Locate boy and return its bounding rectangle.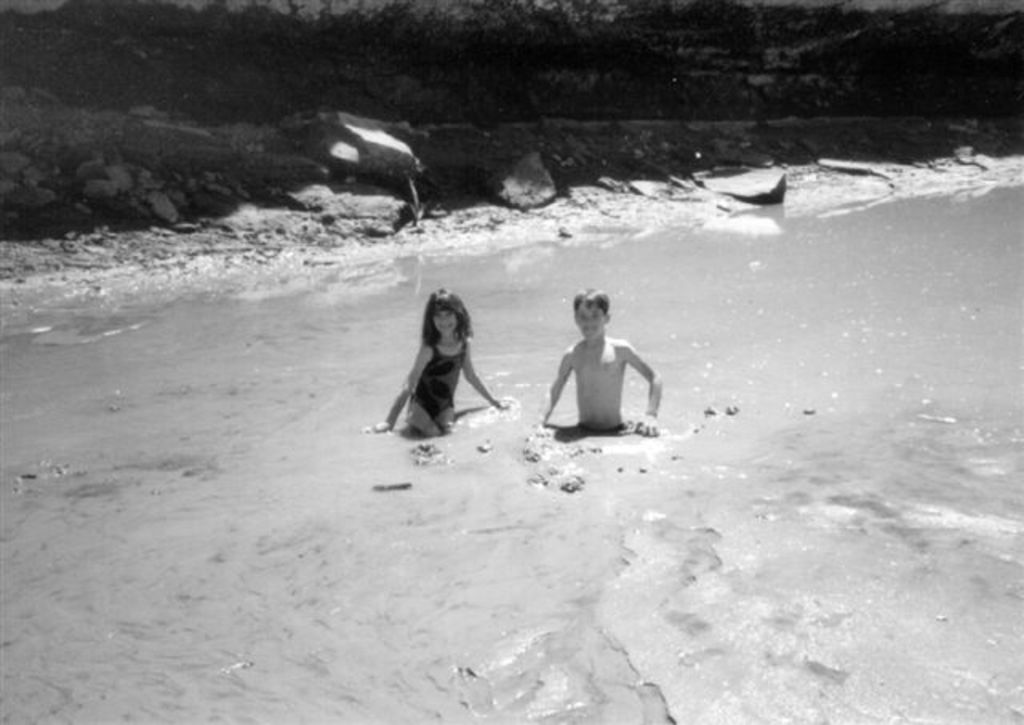
536, 285, 669, 442.
